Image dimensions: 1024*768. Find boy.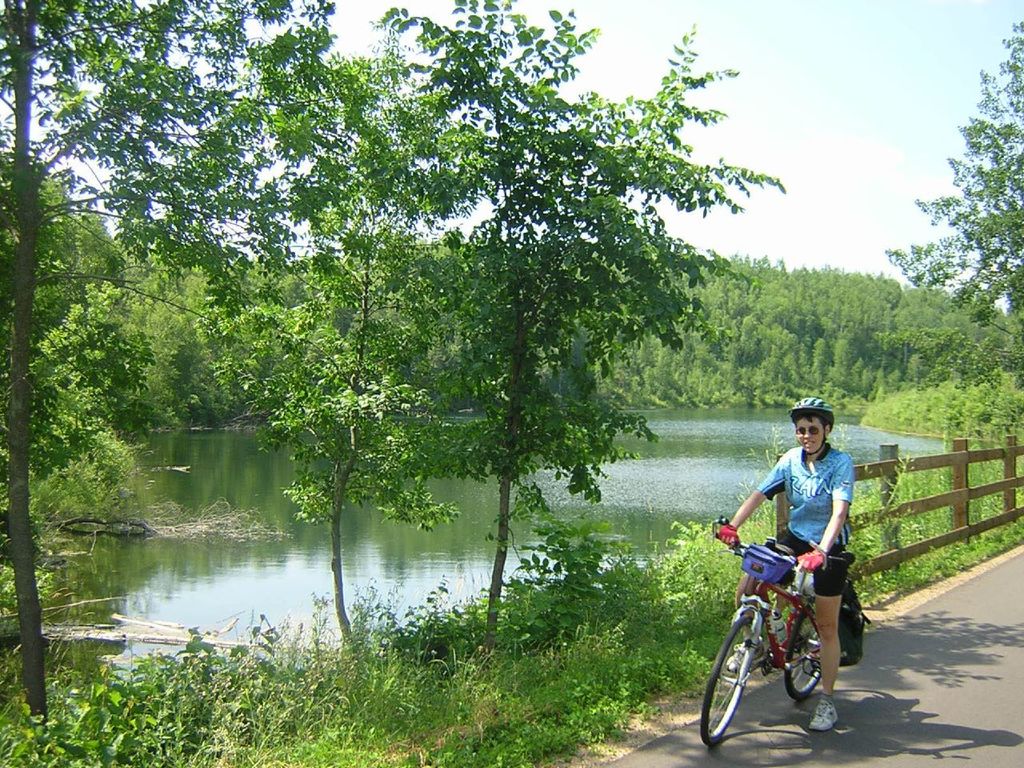
bbox=(721, 394, 862, 727).
